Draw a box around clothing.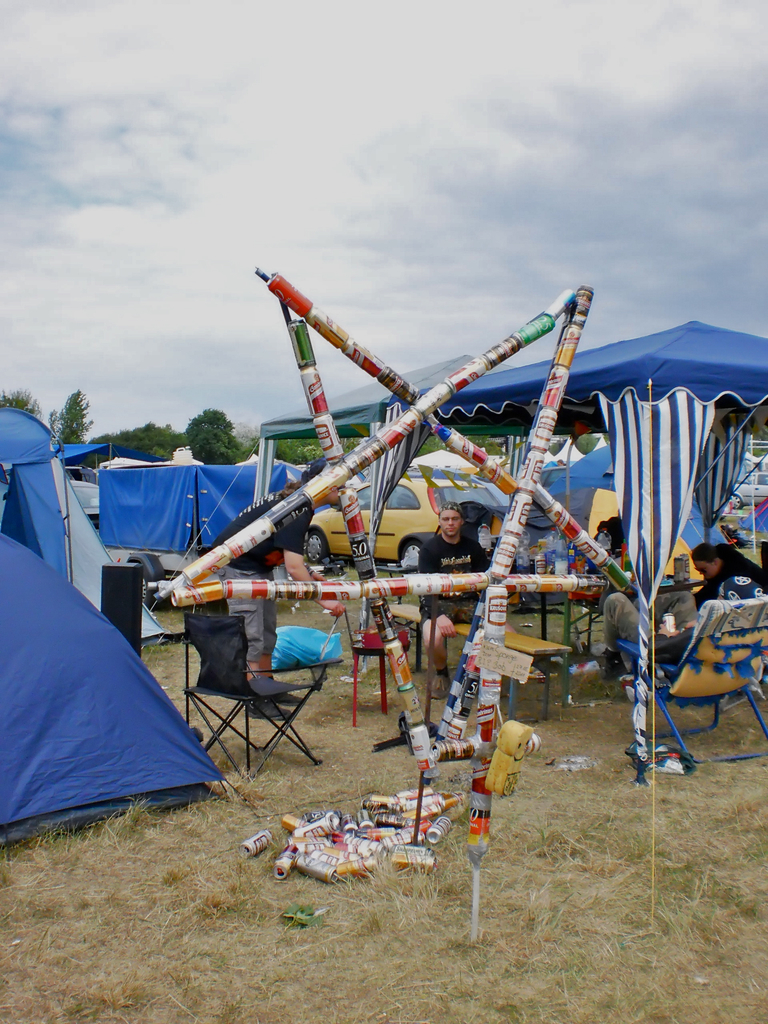
x1=595 y1=529 x2=609 y2=554.
